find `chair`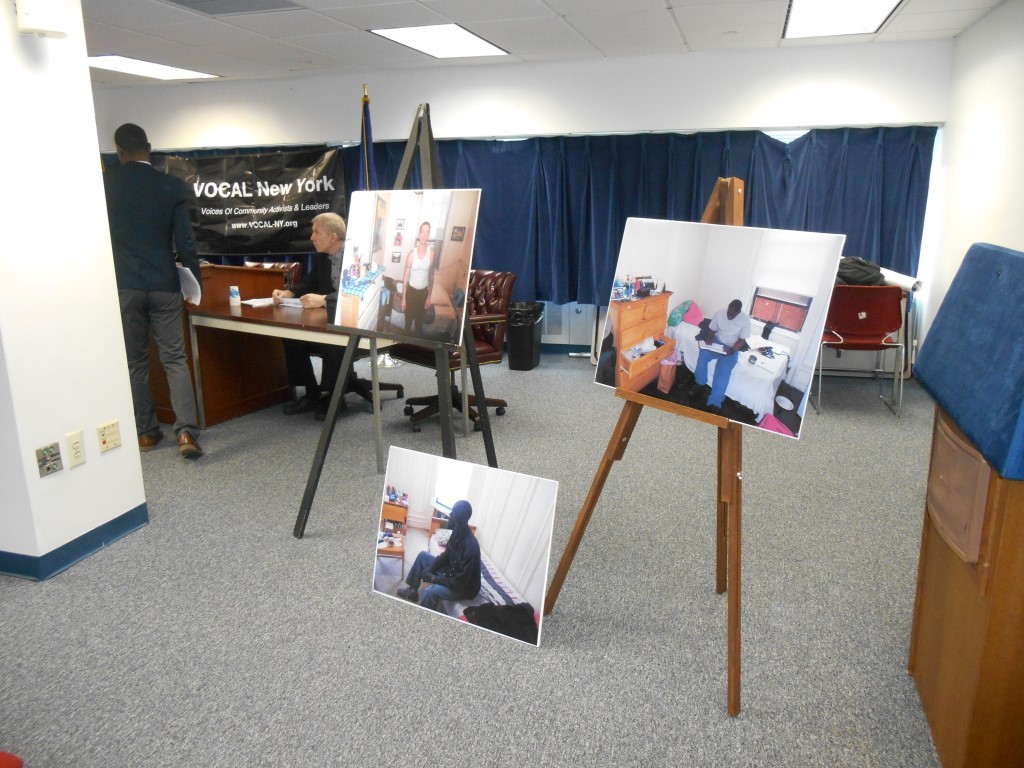
829, 269, 919, 394
